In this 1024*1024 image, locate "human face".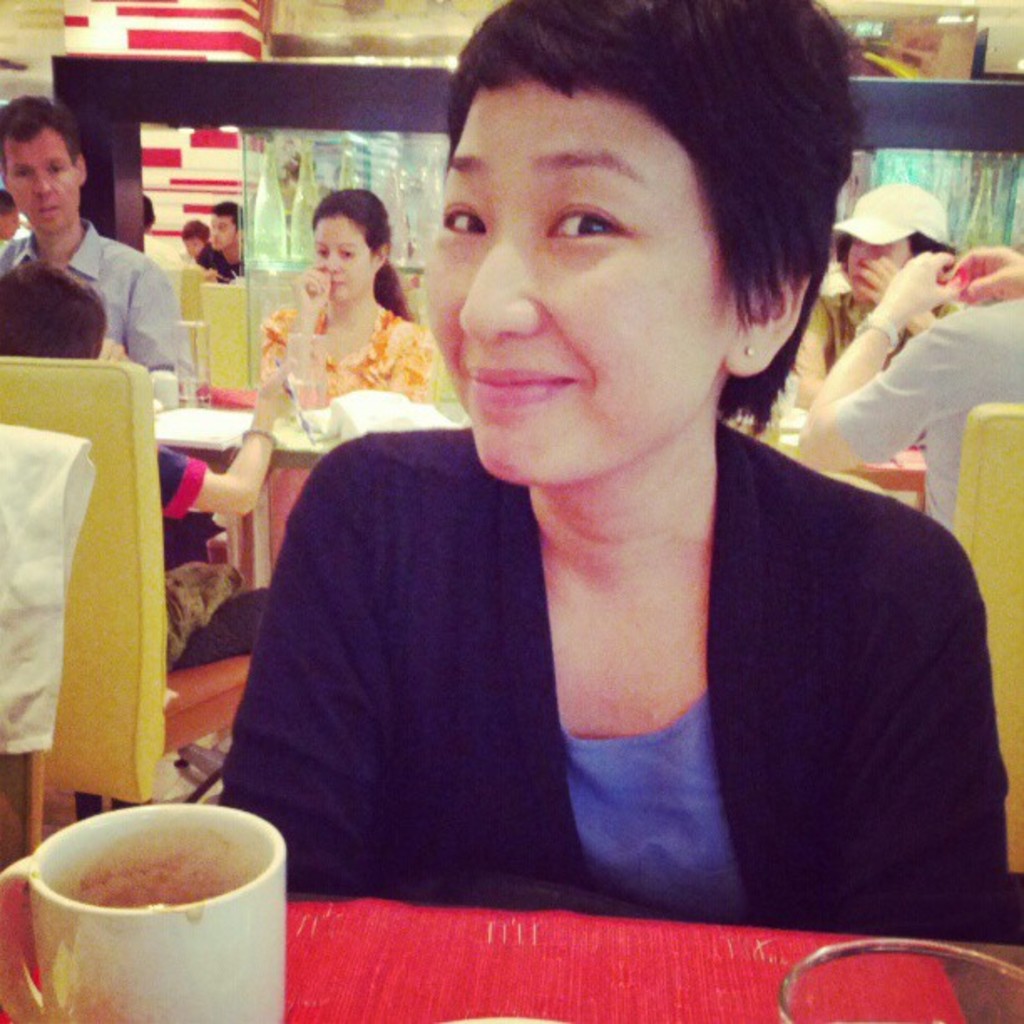
Bounding box: box(315, 212, 381, 310).
